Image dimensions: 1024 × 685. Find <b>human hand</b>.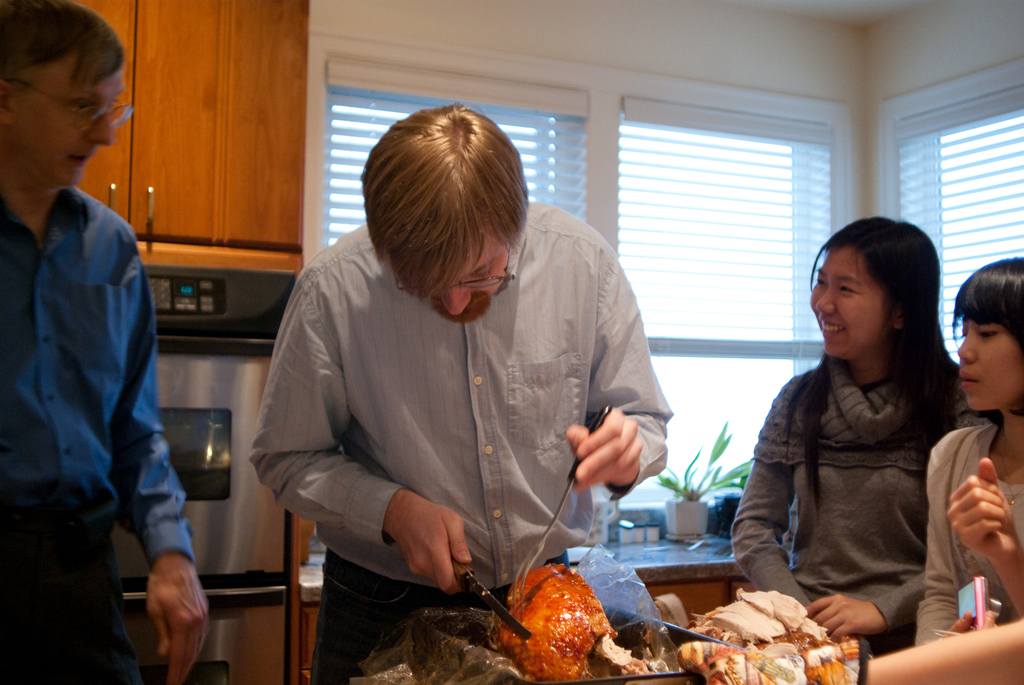
<box>942,611,1000,639</box>.
